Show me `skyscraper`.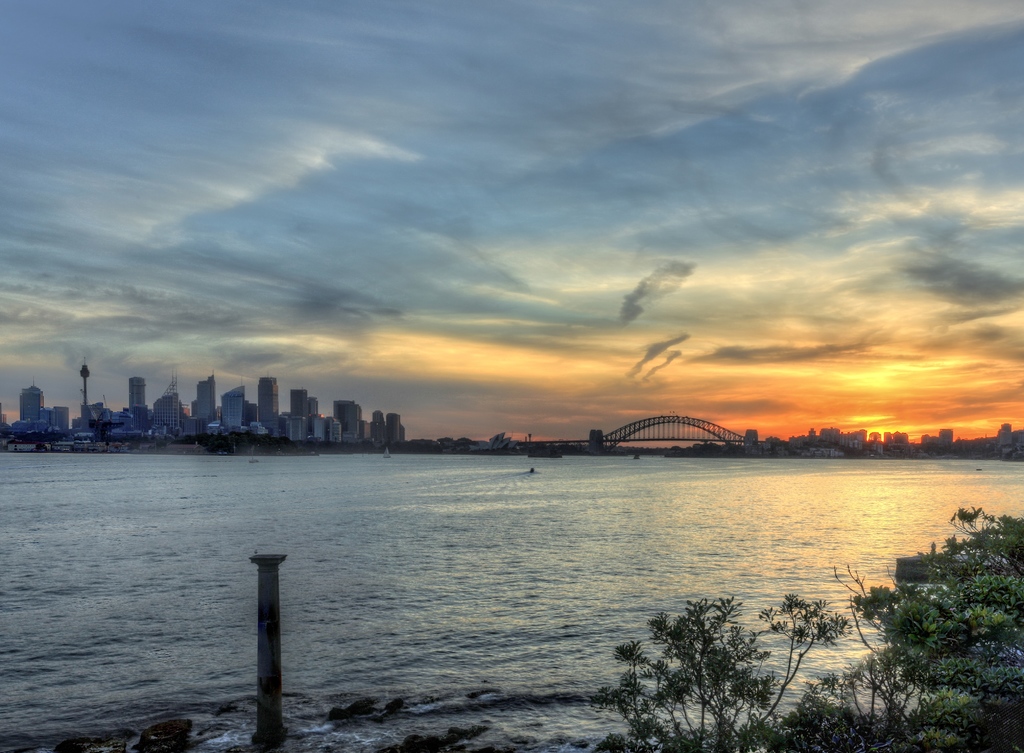
`skyscraper` is here: [255, 371, 280, 438].
